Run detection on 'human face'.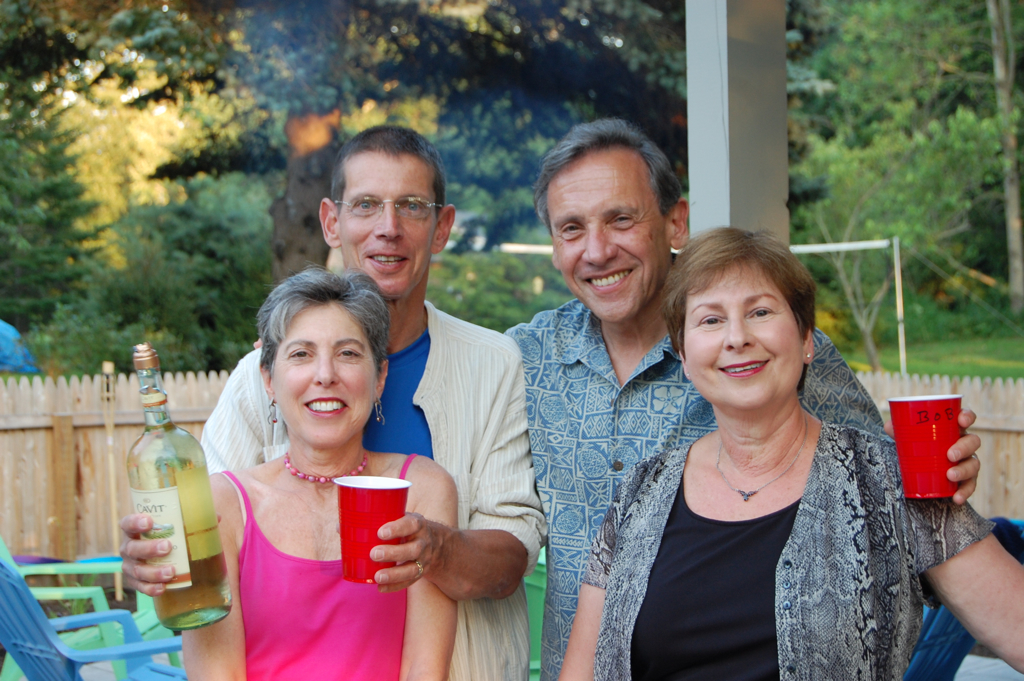
Result: left=270, top=301, right=380, bottom=451.
